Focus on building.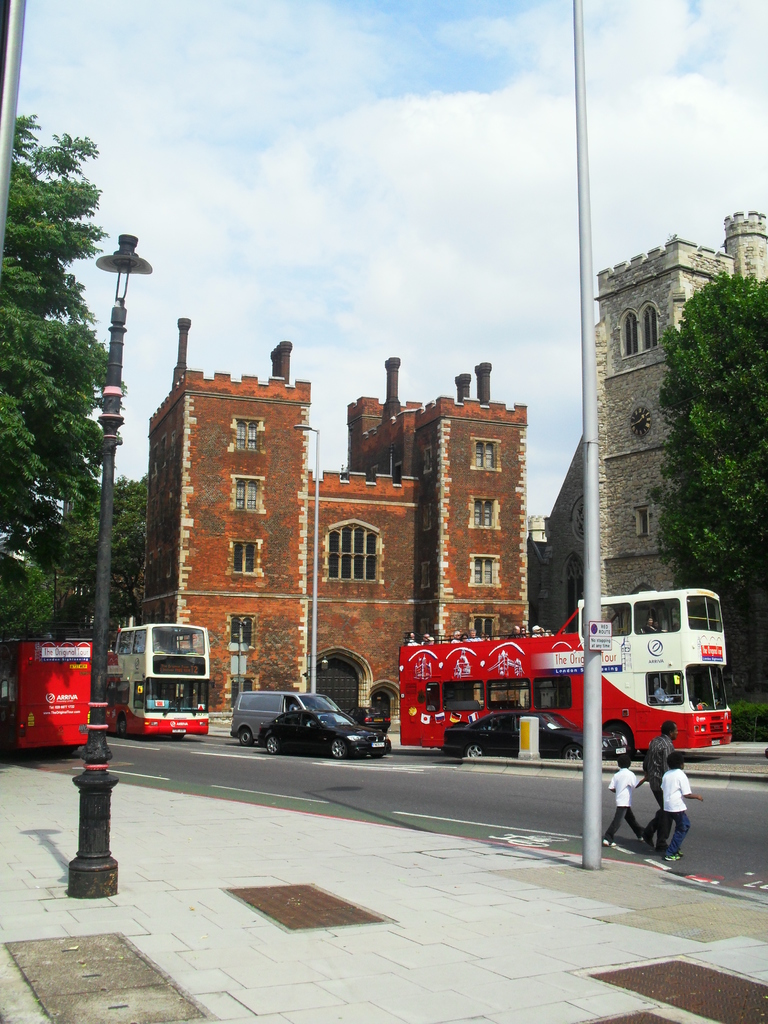
Focused at box(544, 209, 767, 717).
